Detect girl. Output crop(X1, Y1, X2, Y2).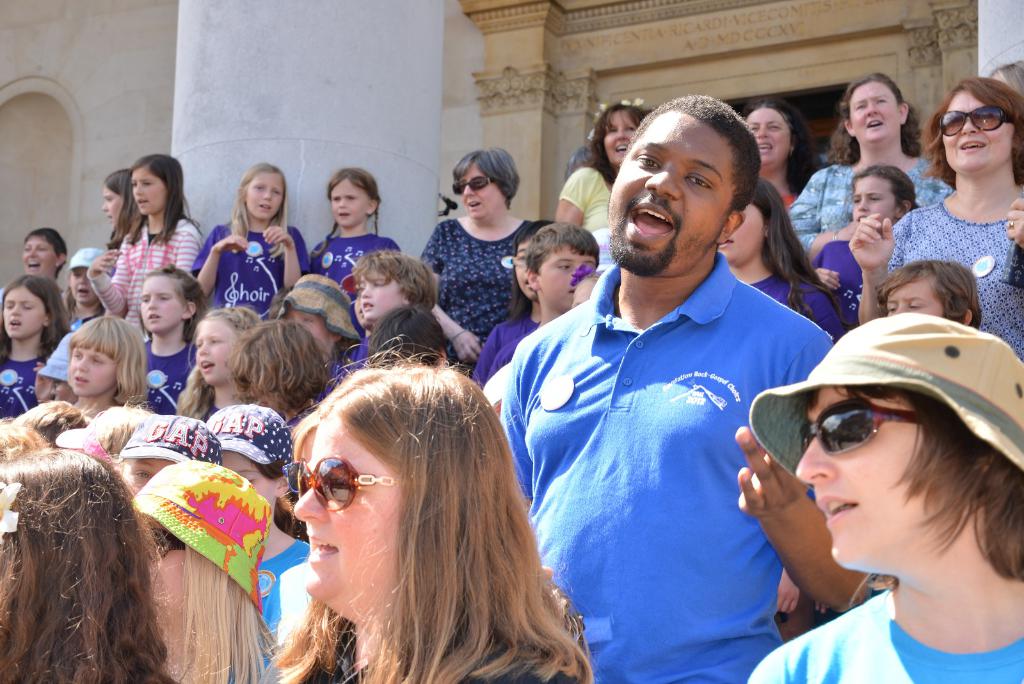
crop(470, 218, 565, 394).
